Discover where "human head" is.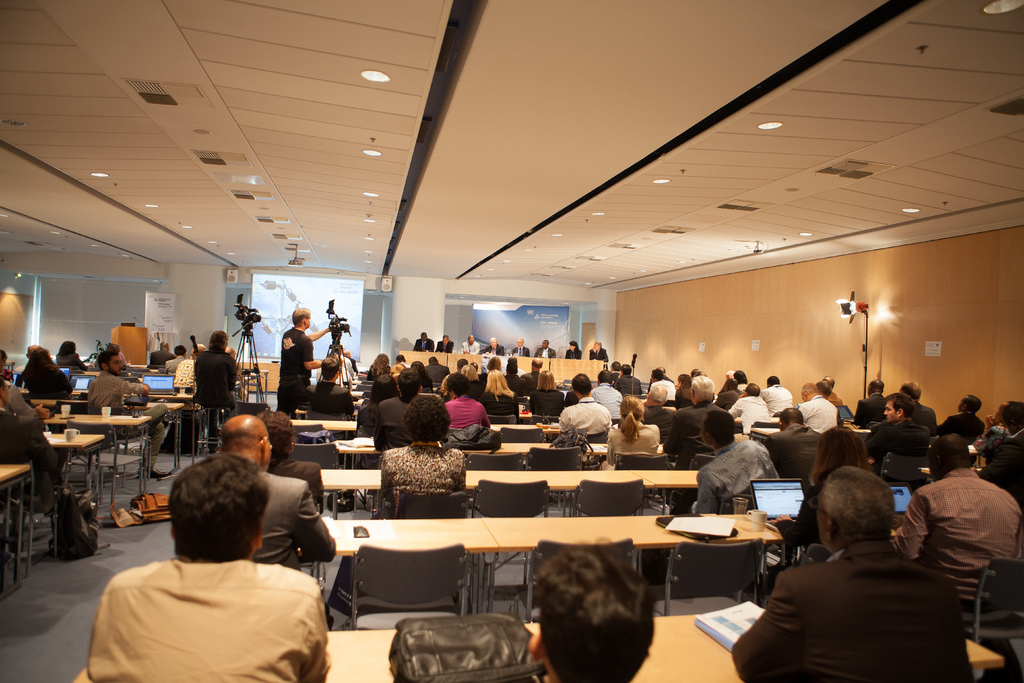
Discovered at l=488, t=370, r=506, b=391.
